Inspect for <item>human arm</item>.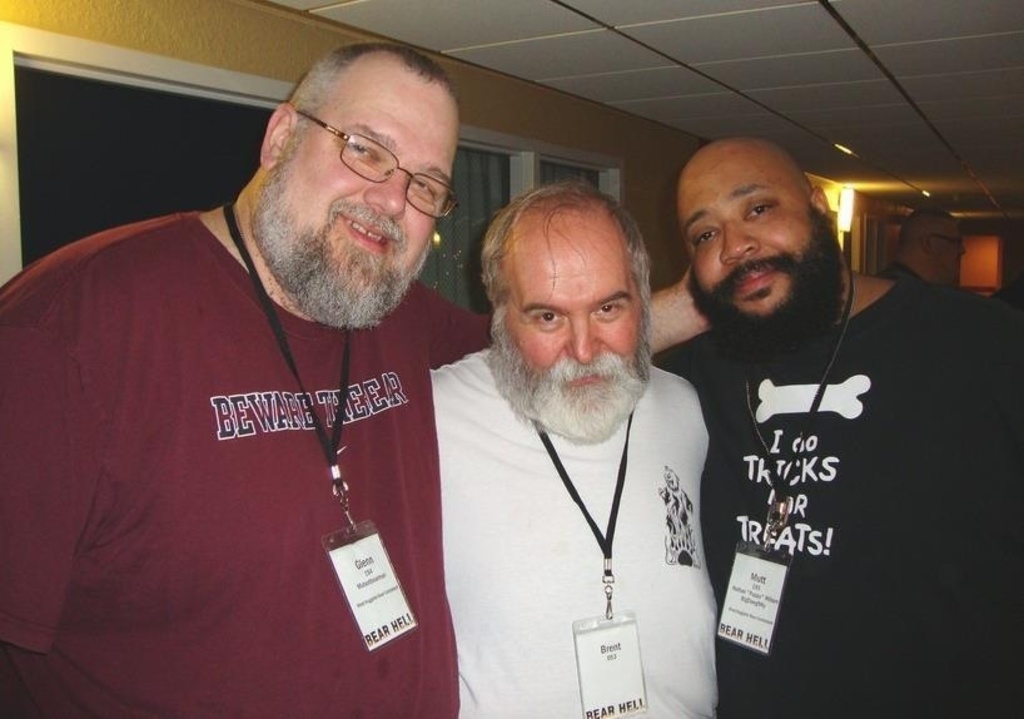
Inspection: {"x1": 0, "y1": 282, "x2": 96, "y2": 659}.
